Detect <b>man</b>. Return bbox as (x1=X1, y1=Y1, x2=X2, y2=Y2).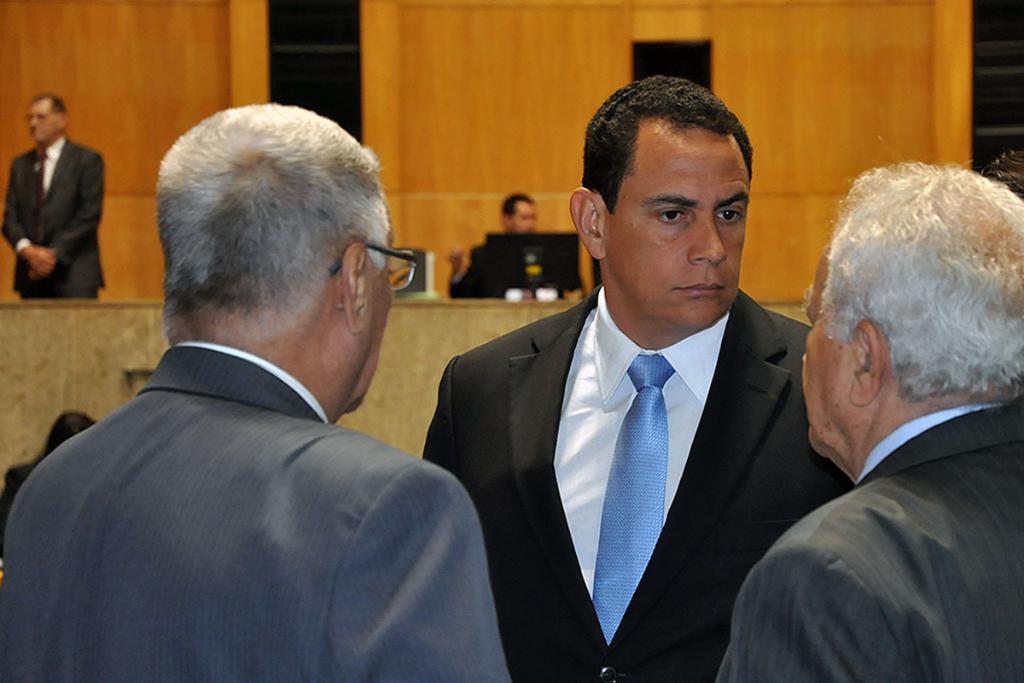
(x1=414, y1=68, x2=852, y2=682).
